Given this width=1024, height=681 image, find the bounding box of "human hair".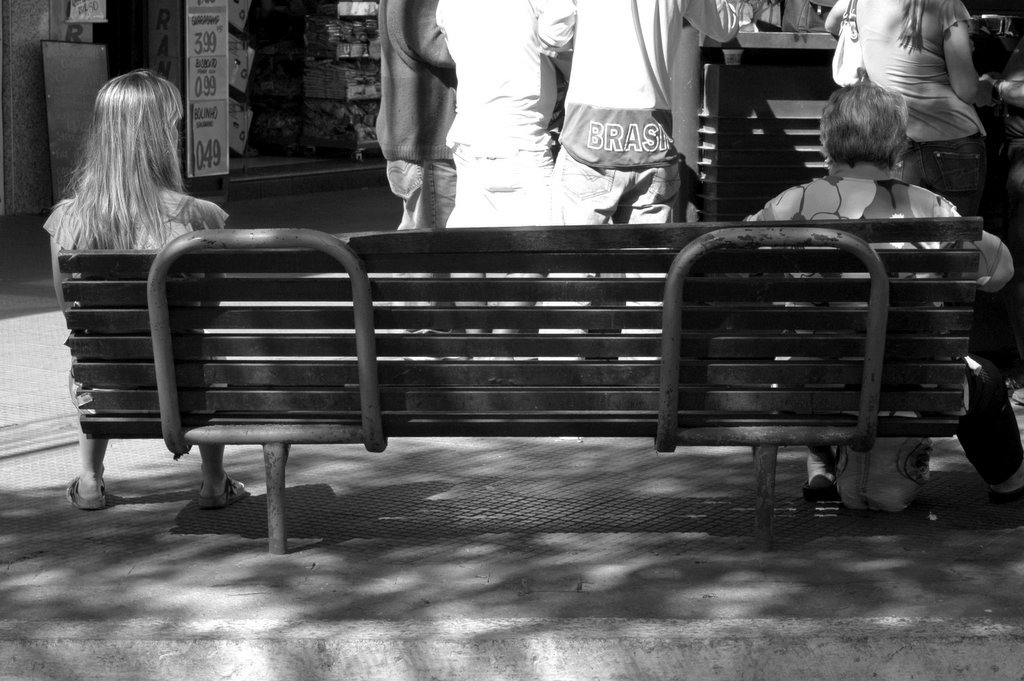
<box>825,79,906,175</box>.
